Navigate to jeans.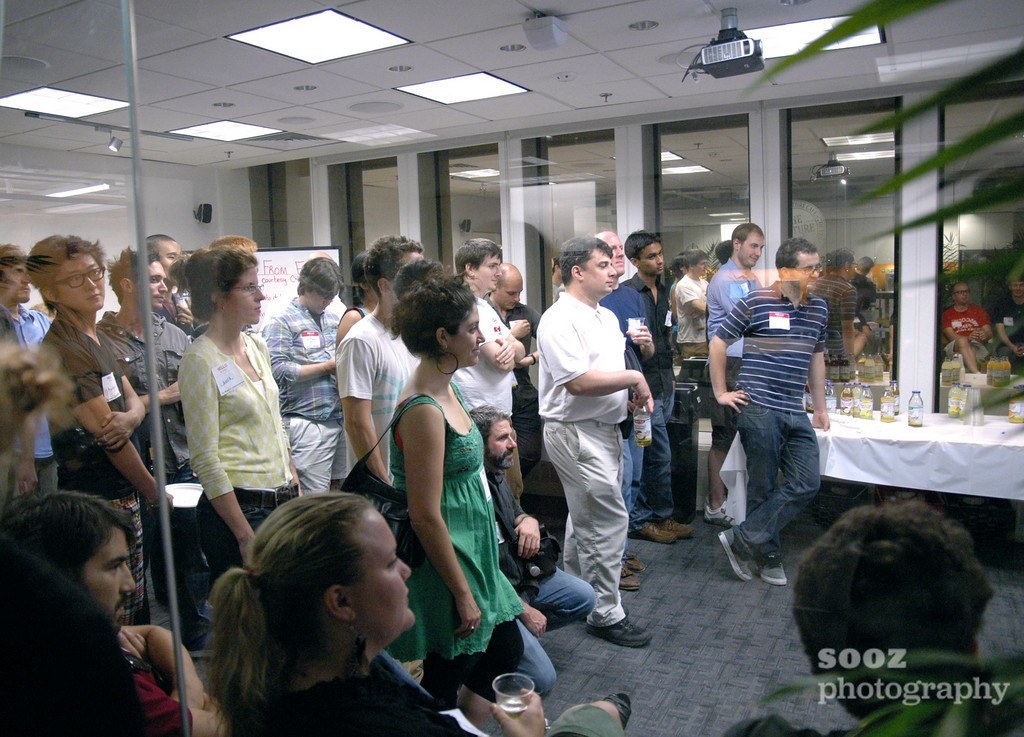
Navigation target: [left=725, top=405, right=831, bottom=556].
